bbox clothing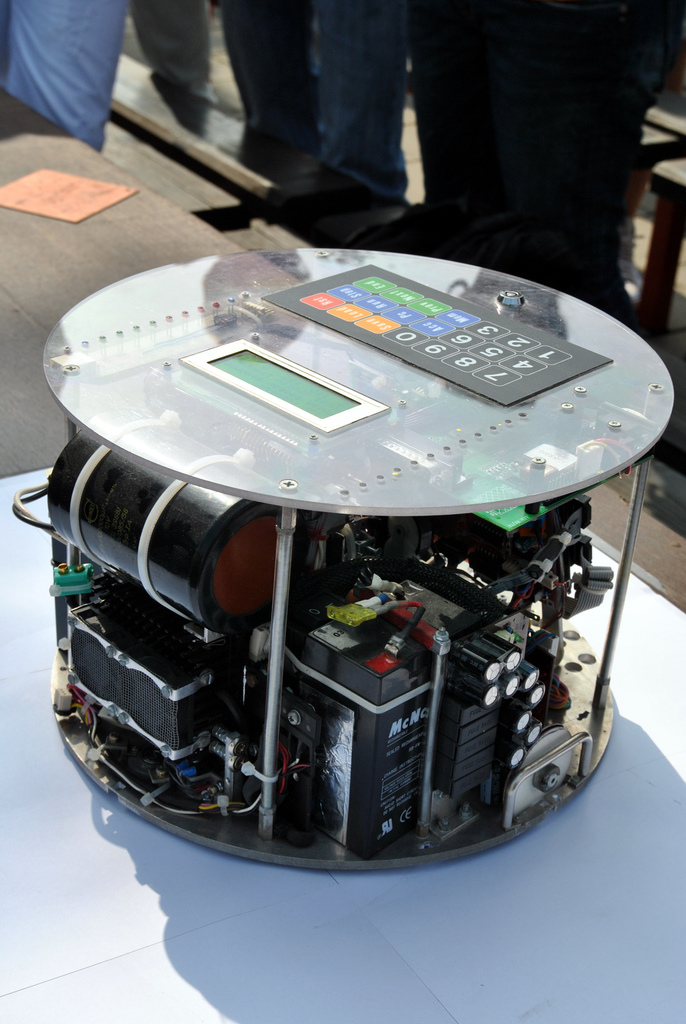
region(123, 3, 223, 94)
